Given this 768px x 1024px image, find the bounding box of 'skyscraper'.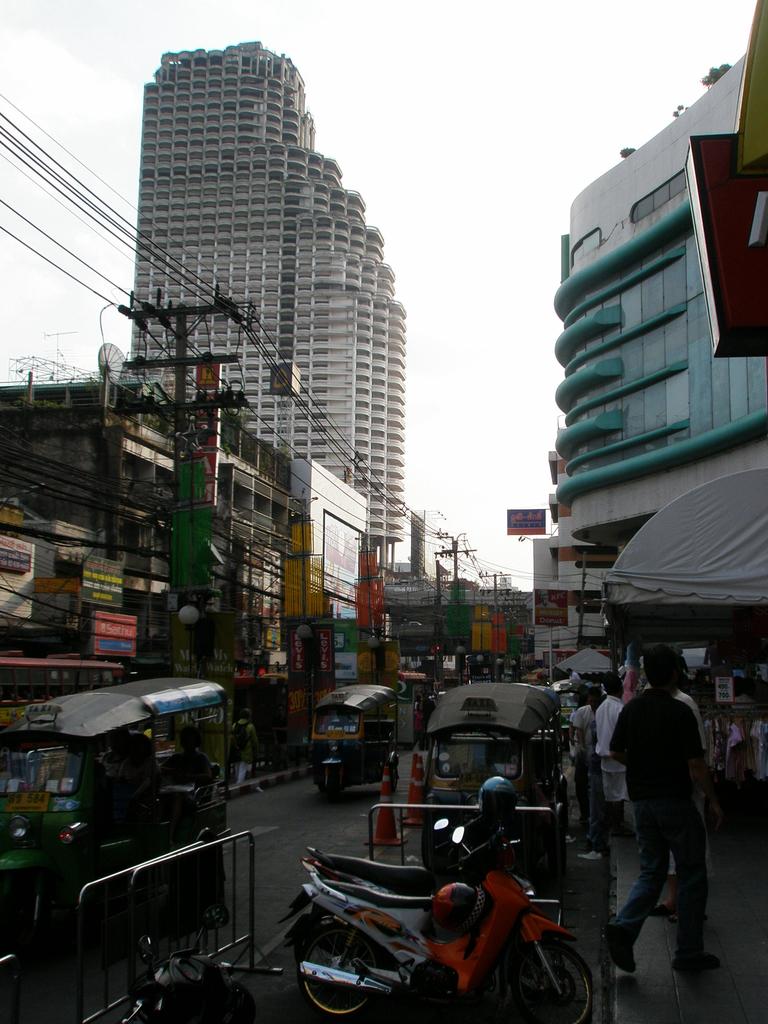
l=127, t=26, r=397, b=569.
